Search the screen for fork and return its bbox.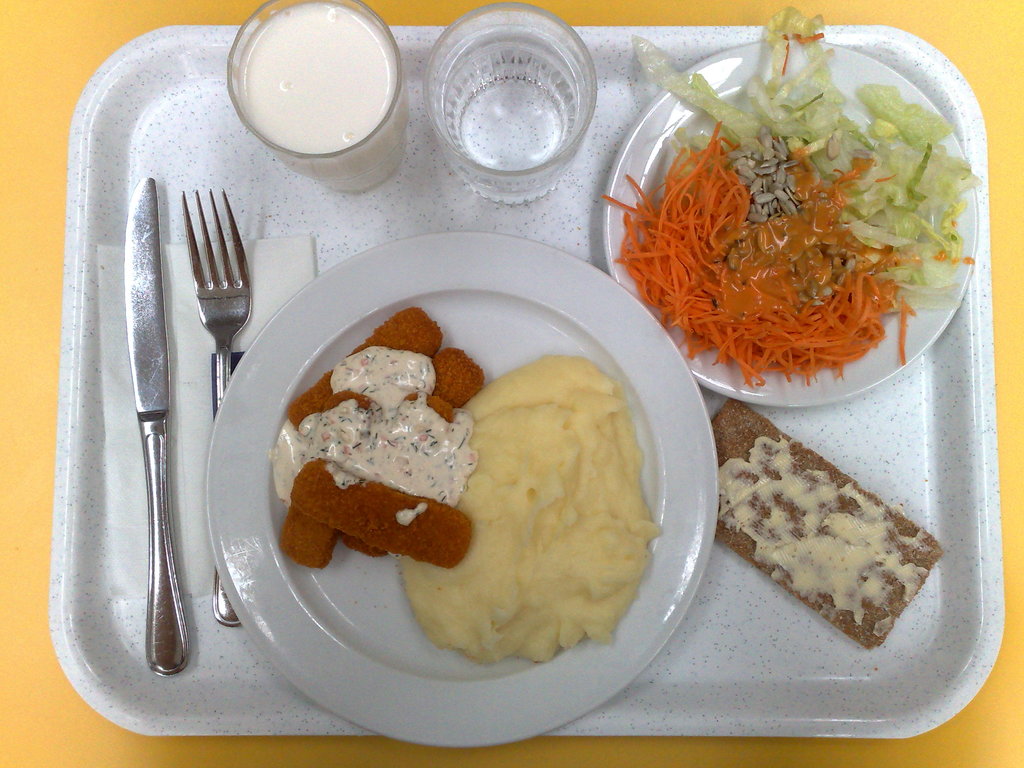
Found: <bbox>180, 188, 253, 624</bbox>.
